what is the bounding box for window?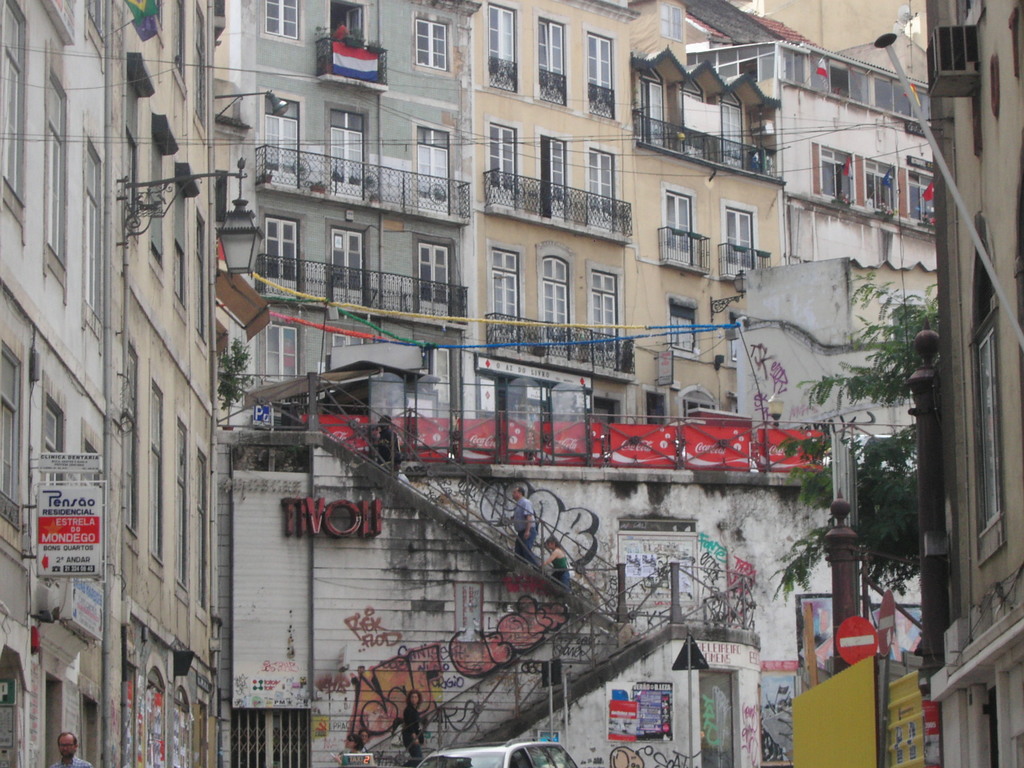
detection(0, 0, 28, 204).
